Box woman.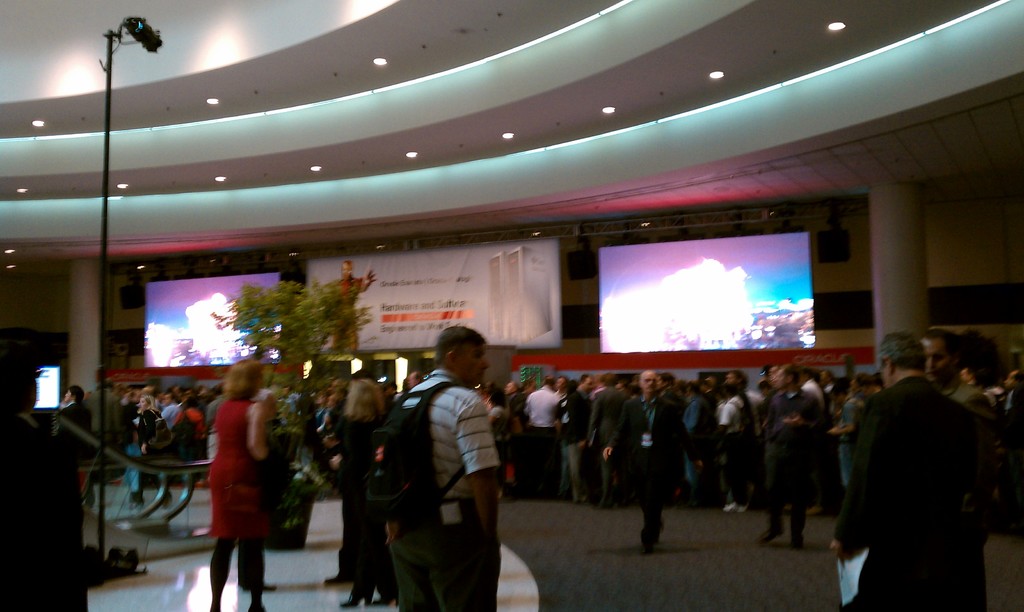
[325, 378, 385, 604].
